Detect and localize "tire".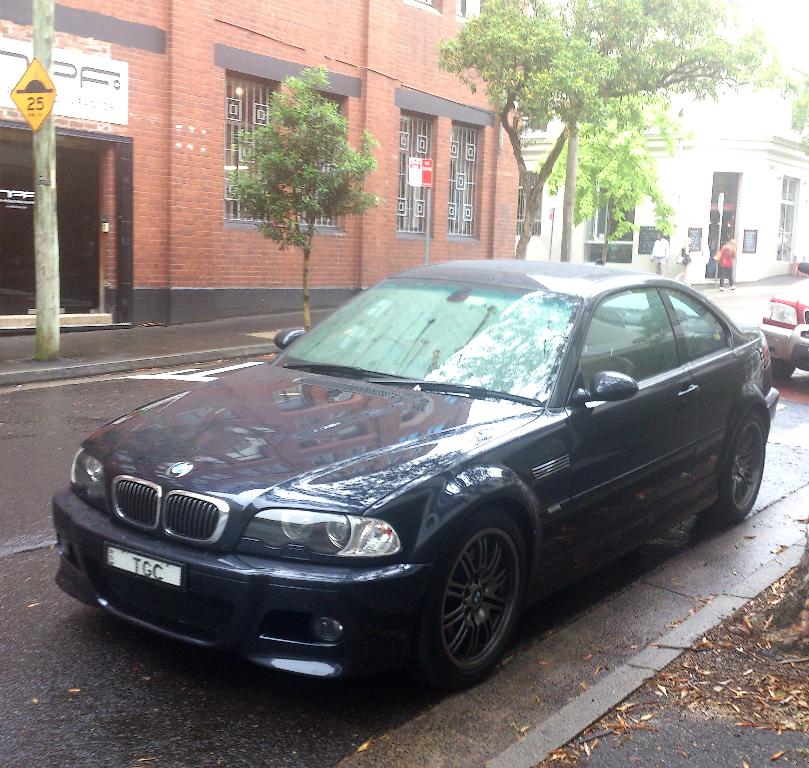
Localized at bbox(770, 358, 795, 380).
